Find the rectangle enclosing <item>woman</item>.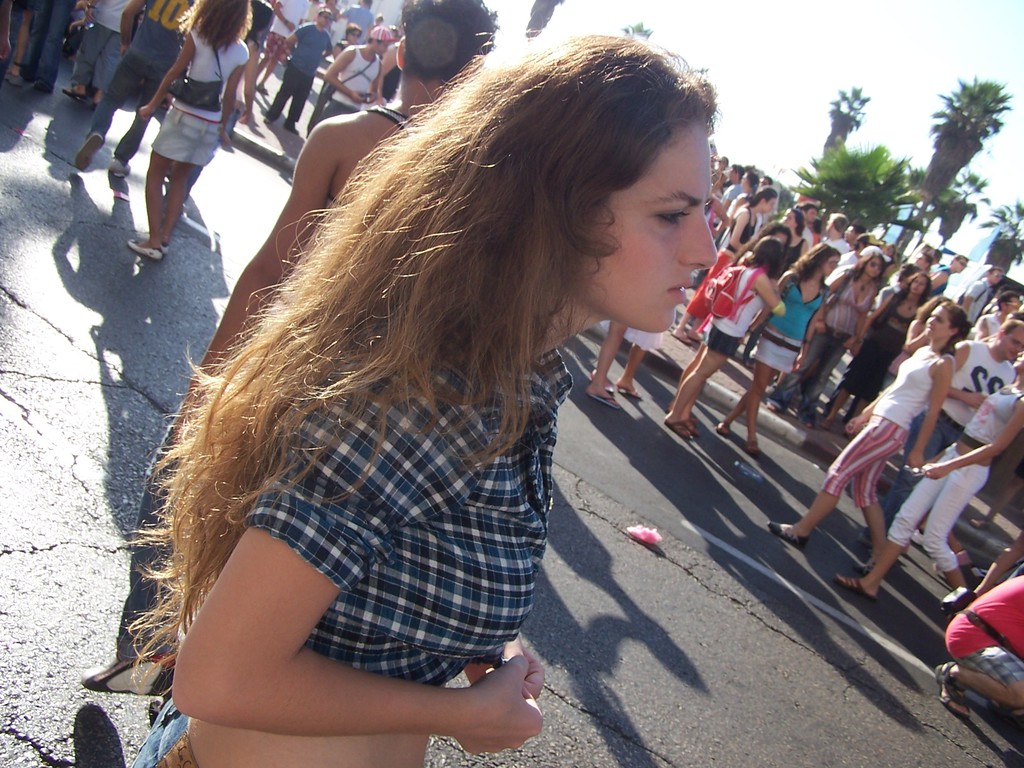
<bbox>779, 206, 808, 273</bbox>.
